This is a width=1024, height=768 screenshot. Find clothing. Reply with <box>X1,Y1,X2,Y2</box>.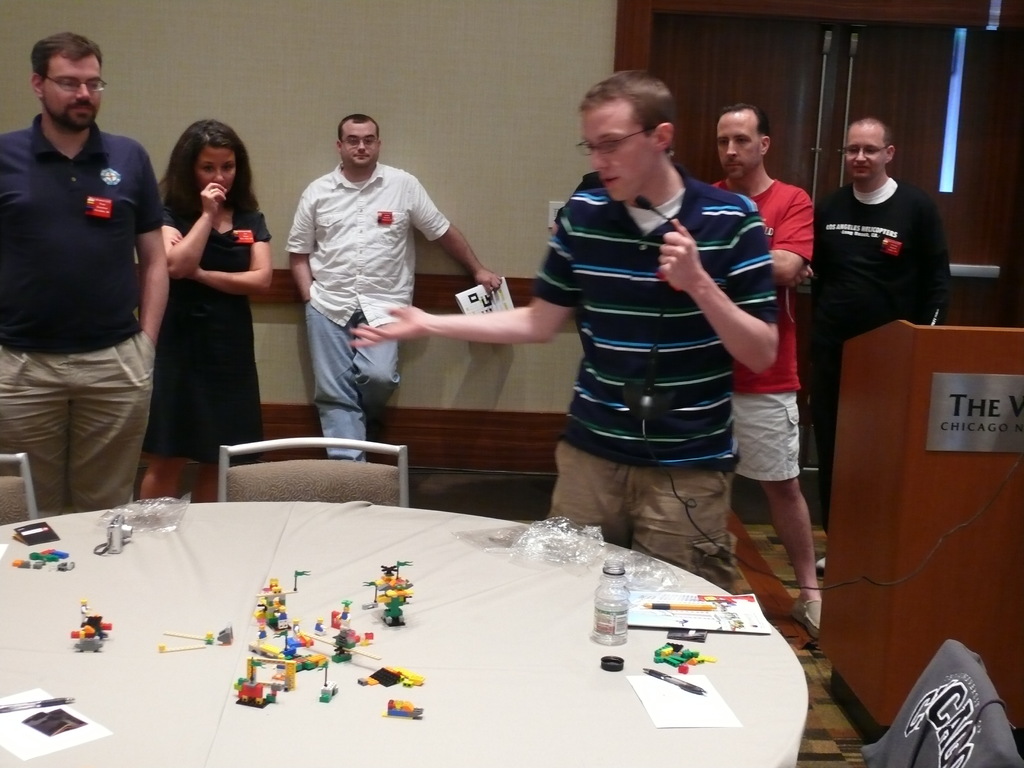
<box>525,176,779,593</box>.
